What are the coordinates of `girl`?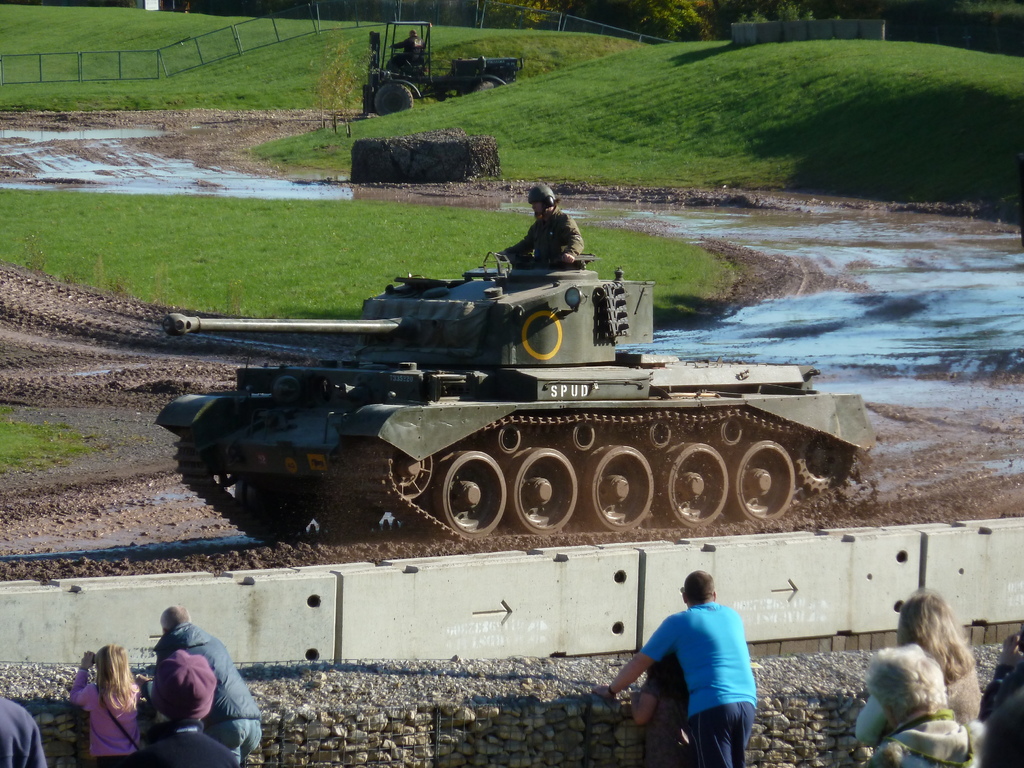
bbox=(68, 644, 140, 767).
